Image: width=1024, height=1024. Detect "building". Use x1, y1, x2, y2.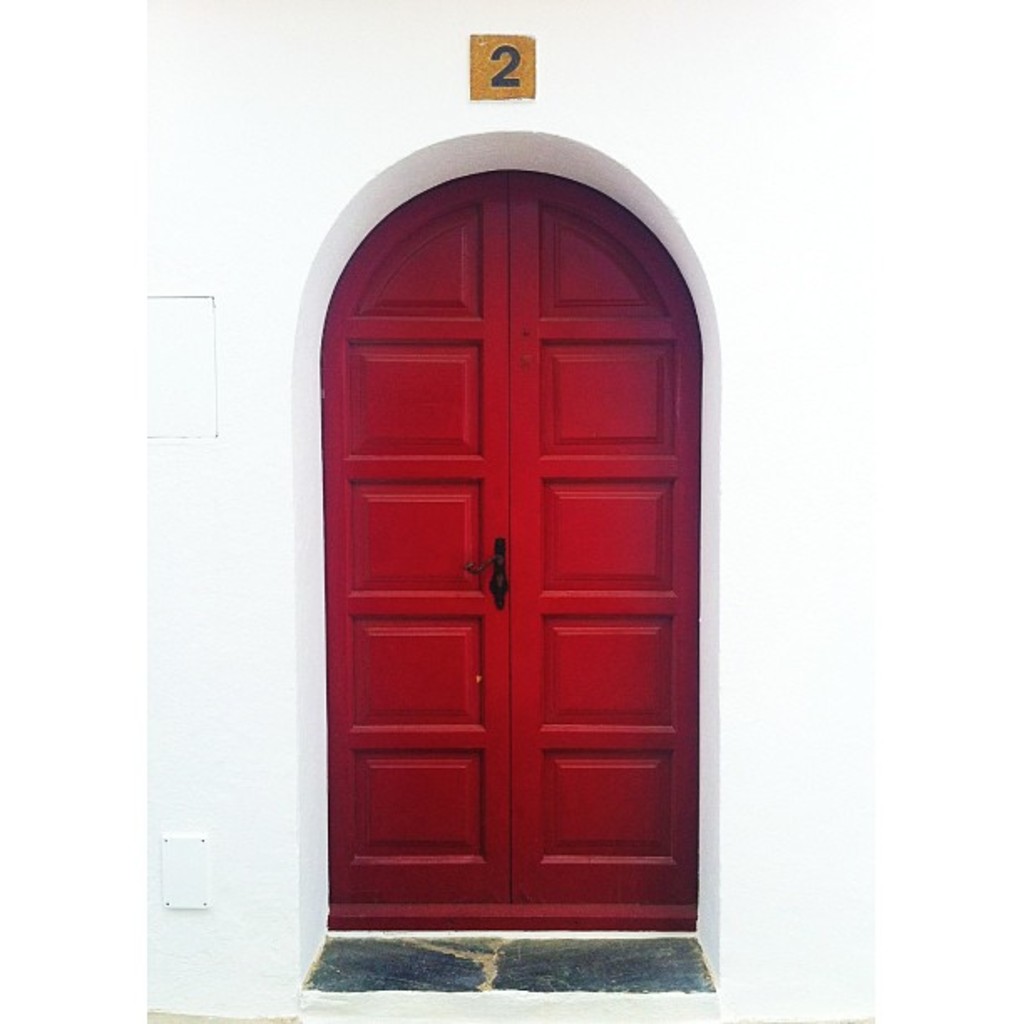
147, 0, 877, 1022.
